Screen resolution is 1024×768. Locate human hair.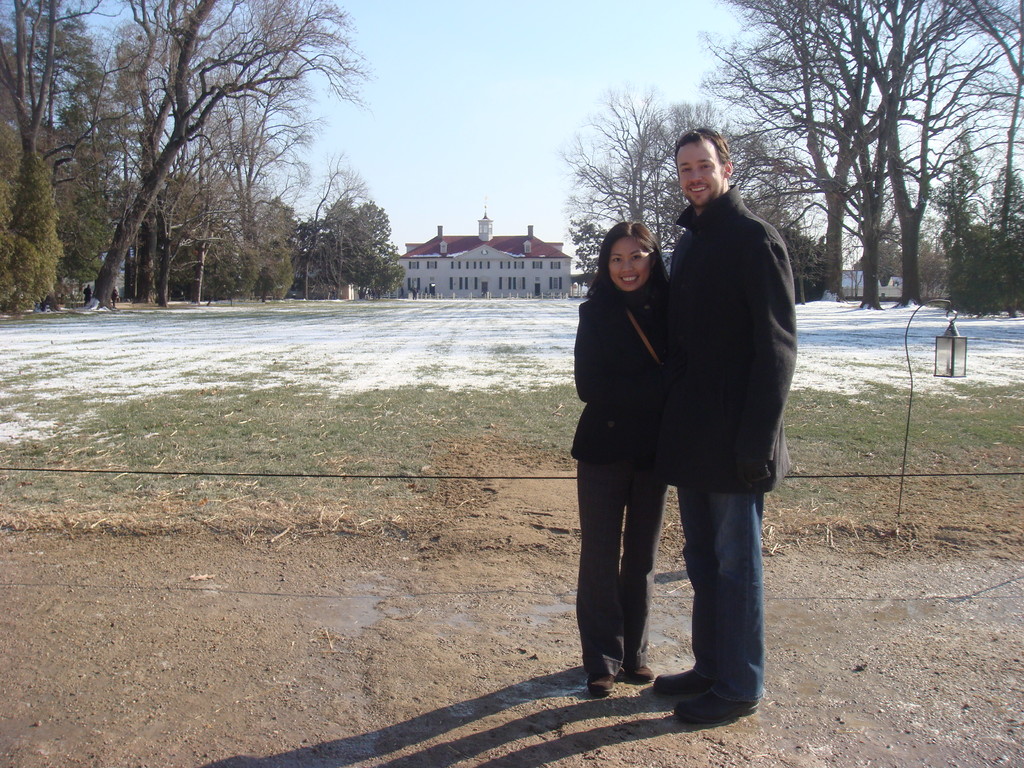
[x1=671, y1=127, x2=733, y2=168].
